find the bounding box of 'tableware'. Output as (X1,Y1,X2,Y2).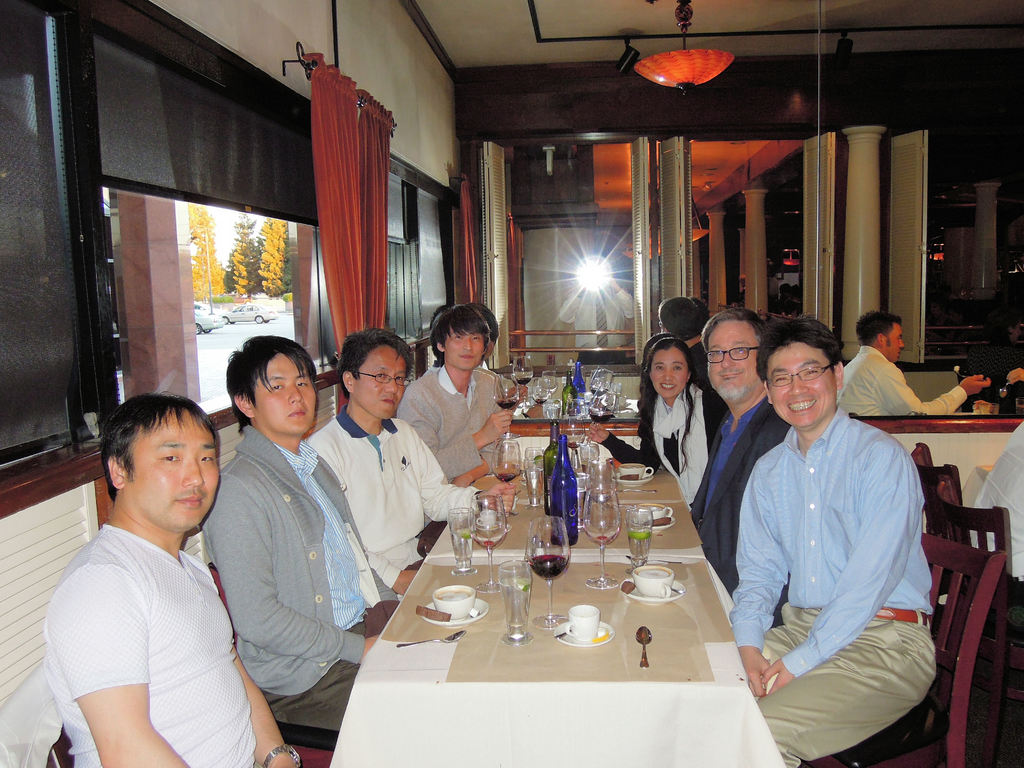
(395,625,468,650).
